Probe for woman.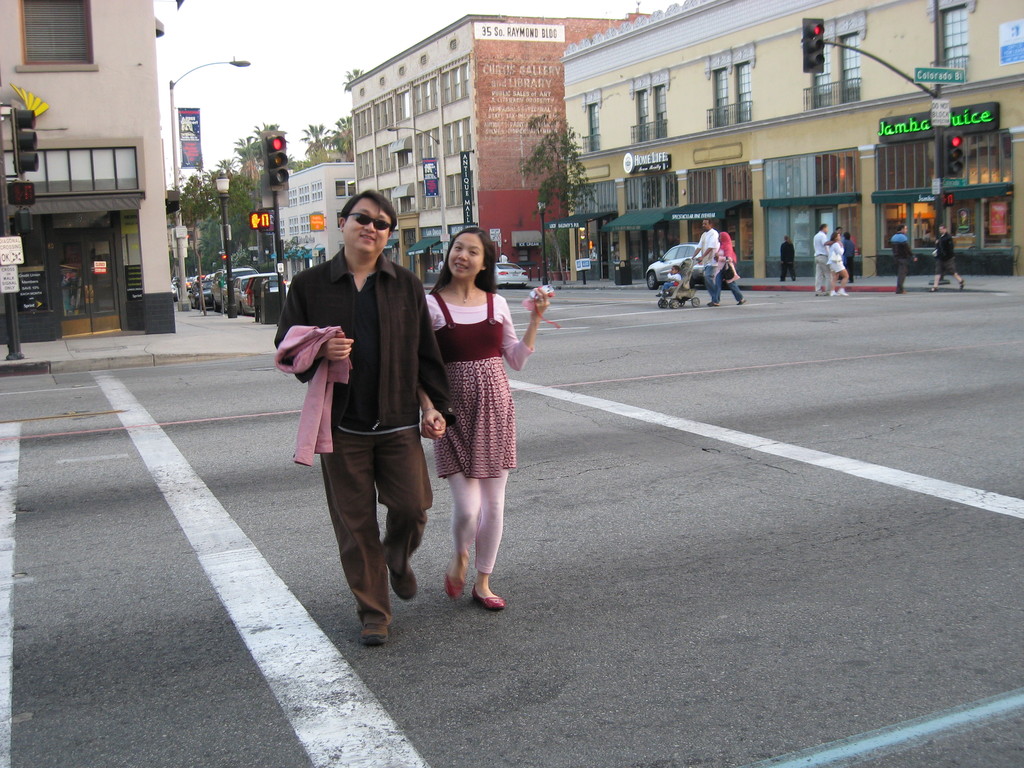
Probe result: 780/234/794/289.
